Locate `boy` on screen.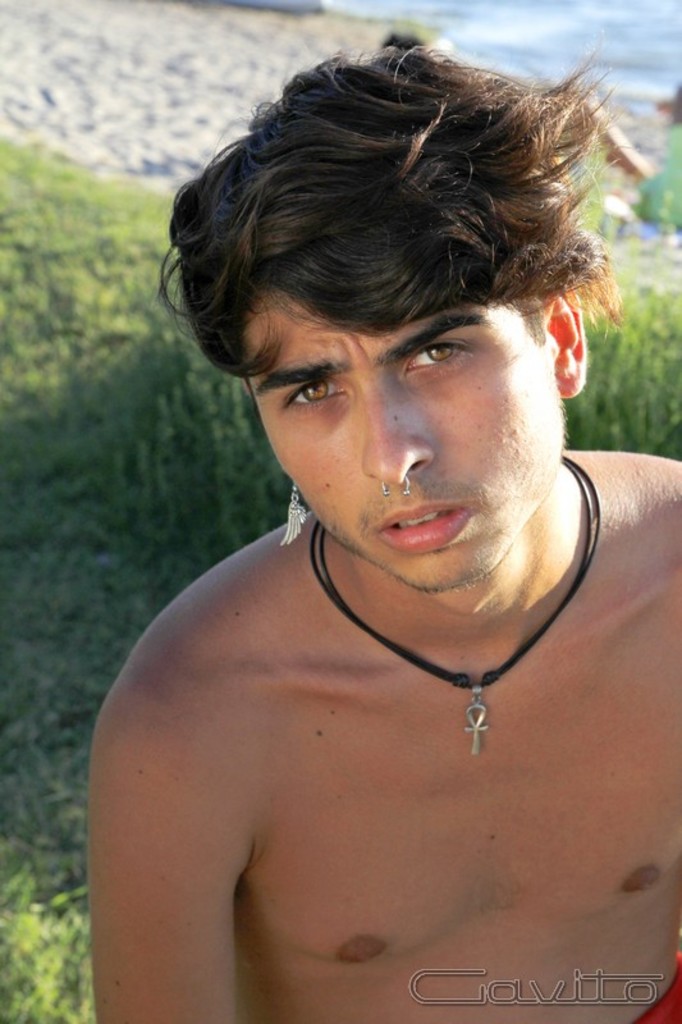
On screen at 86,56,653,960.
